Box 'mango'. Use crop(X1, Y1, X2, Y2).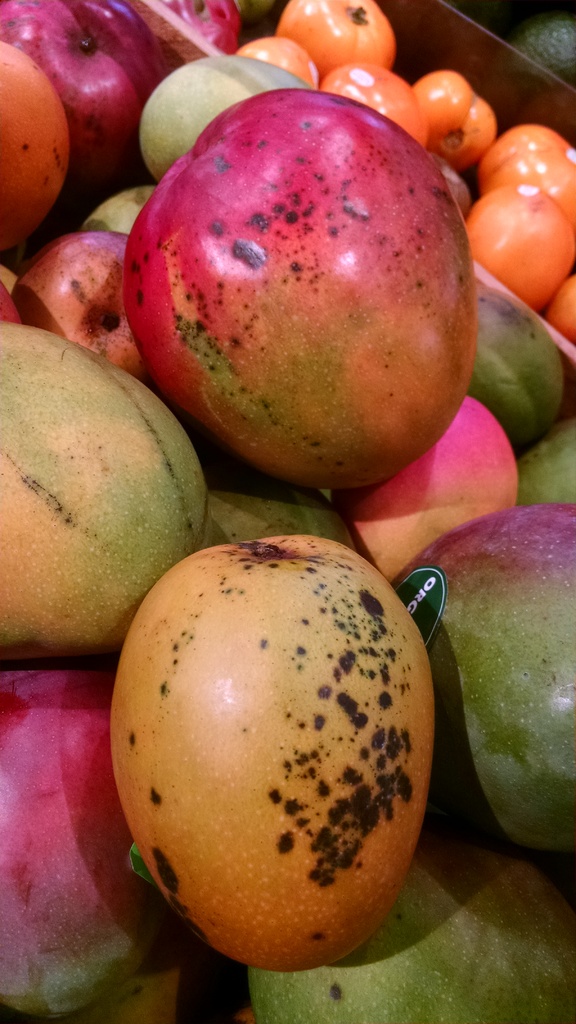
crop(108, 531, 433, 972).
